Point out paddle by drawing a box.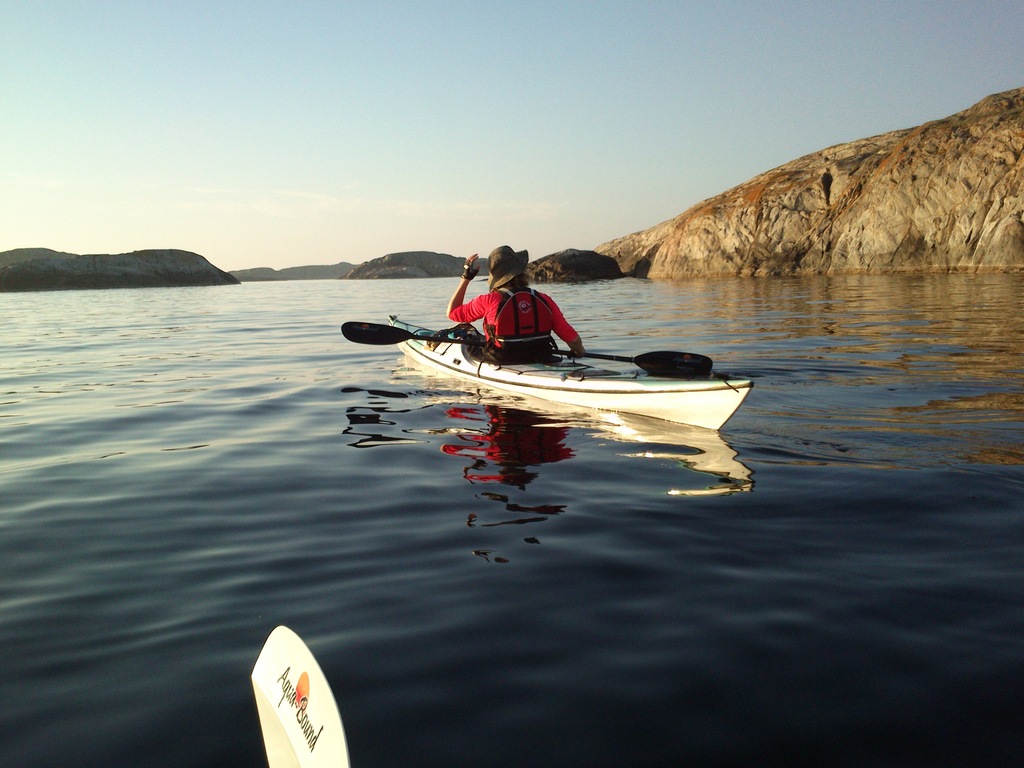
<box>340,319,714,381</box>.
